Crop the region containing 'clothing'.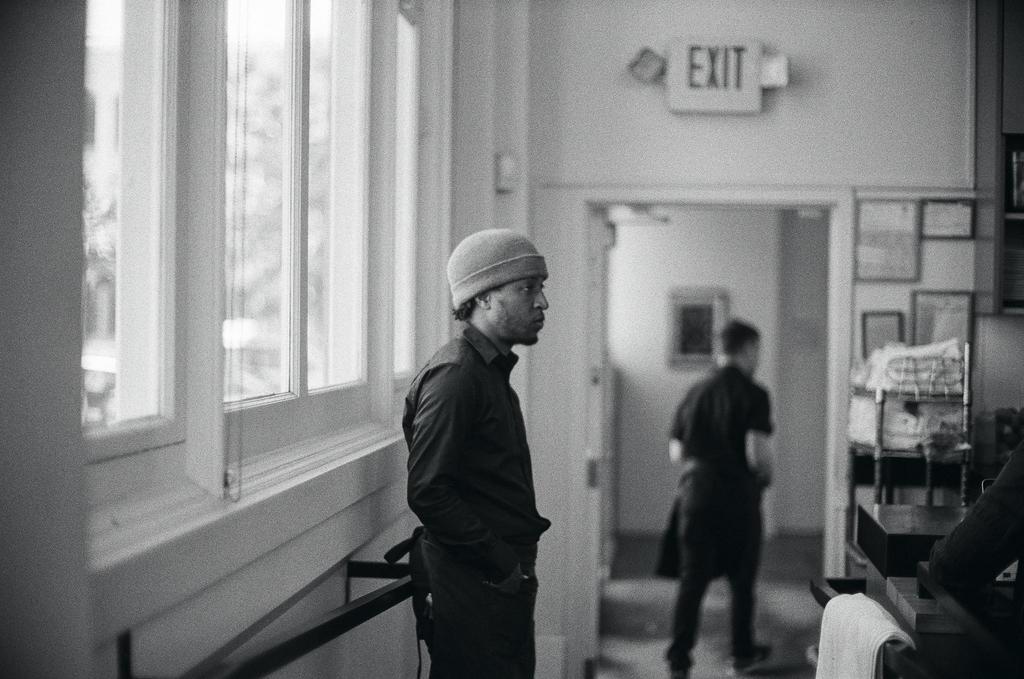
Crop region: Rect(921, 444, 1023, 651).
